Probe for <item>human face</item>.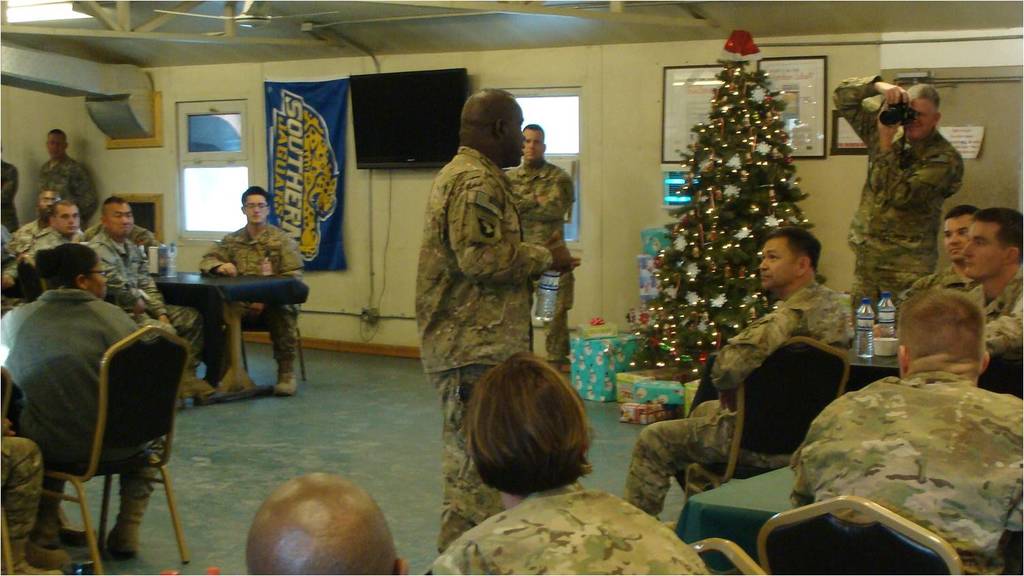
Probe result: [963, 219, 1007, 279].
